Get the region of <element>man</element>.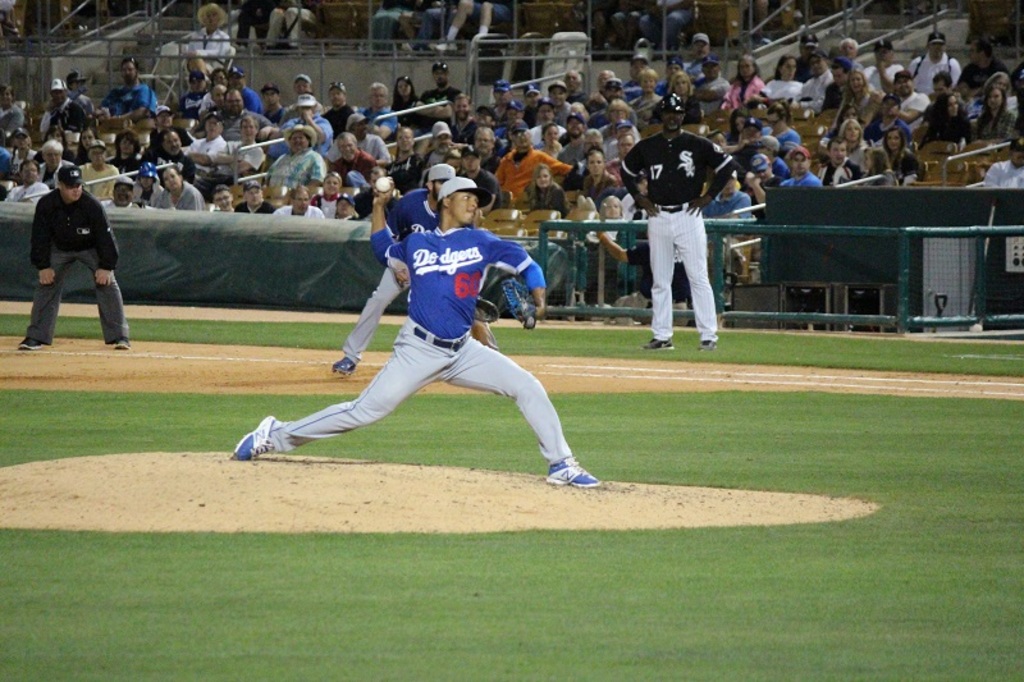
<region>645, 0, 708, 42</region>.
